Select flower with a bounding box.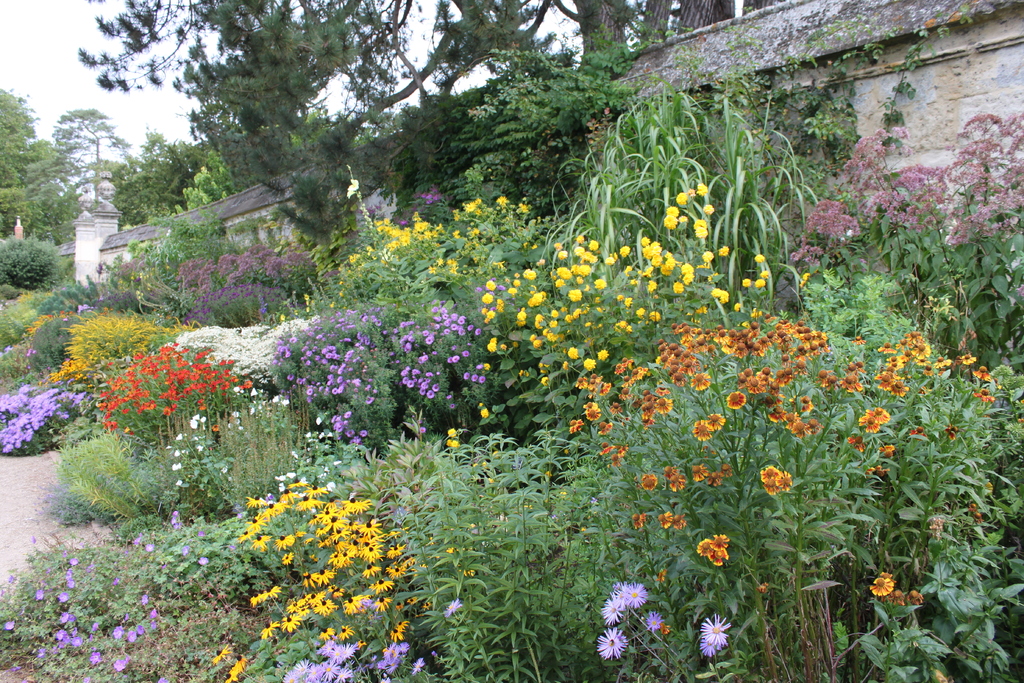
(701,614,731,657).
